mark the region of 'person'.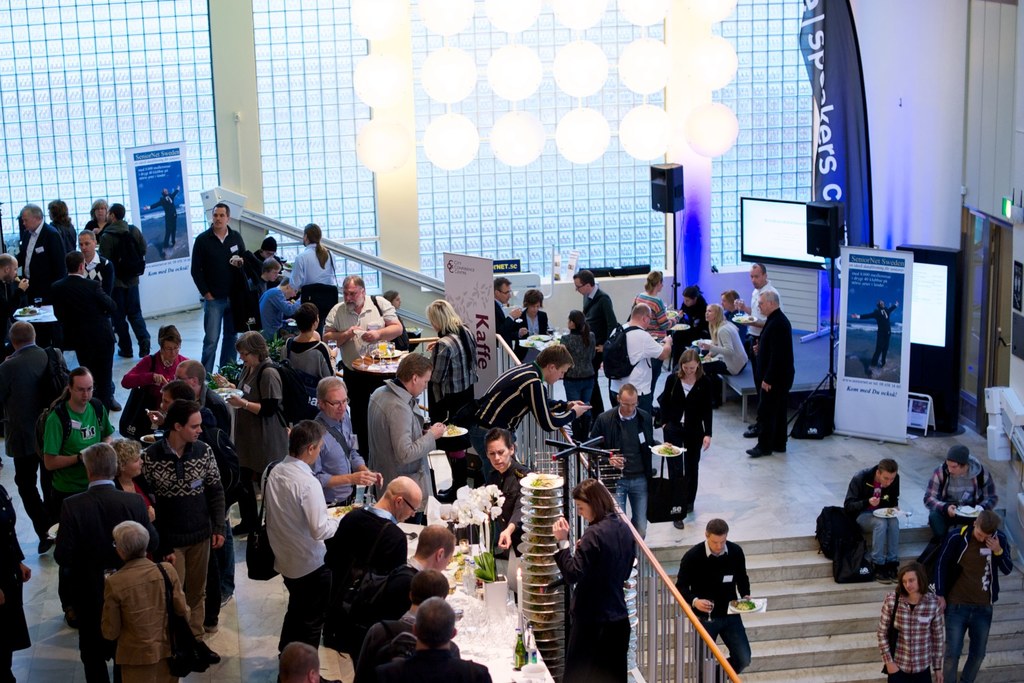
Region: bbox(44, 441, 164, 682).
